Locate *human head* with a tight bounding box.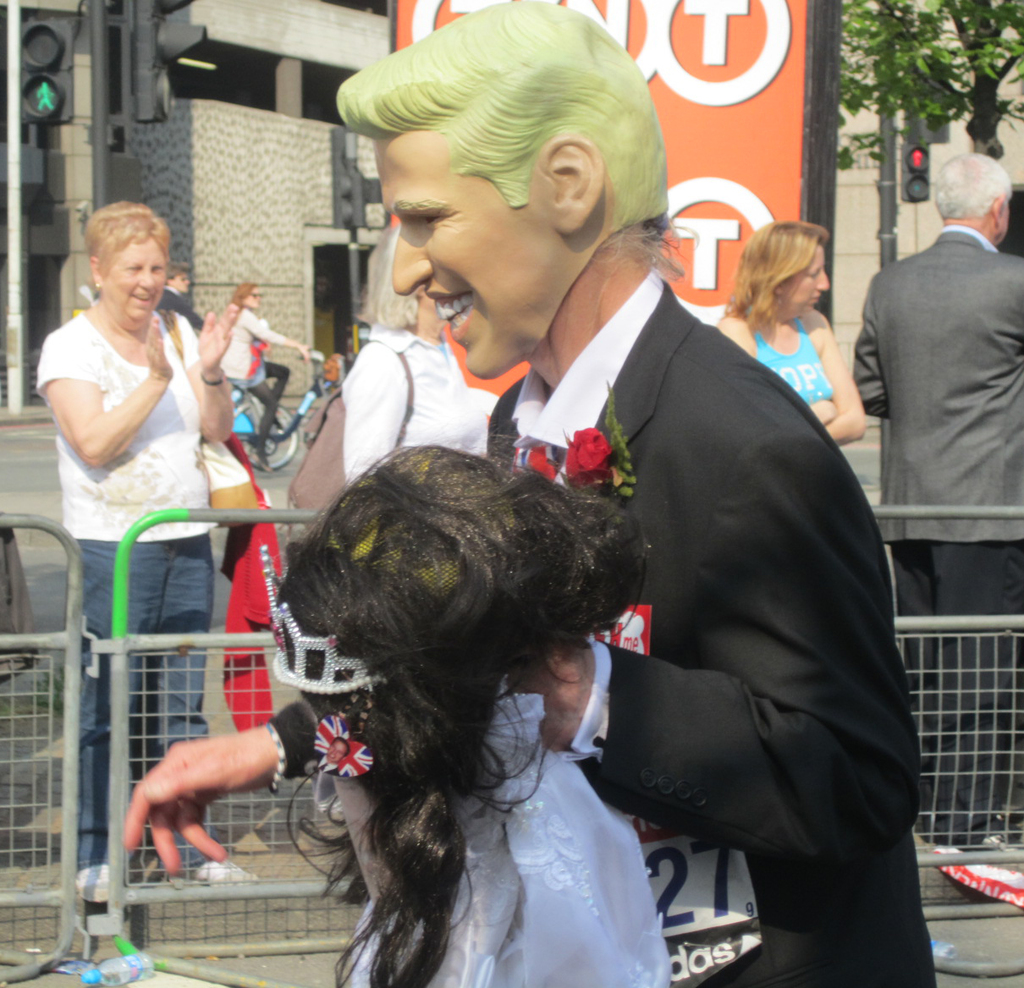
<box>342,3,677,352</box>.
